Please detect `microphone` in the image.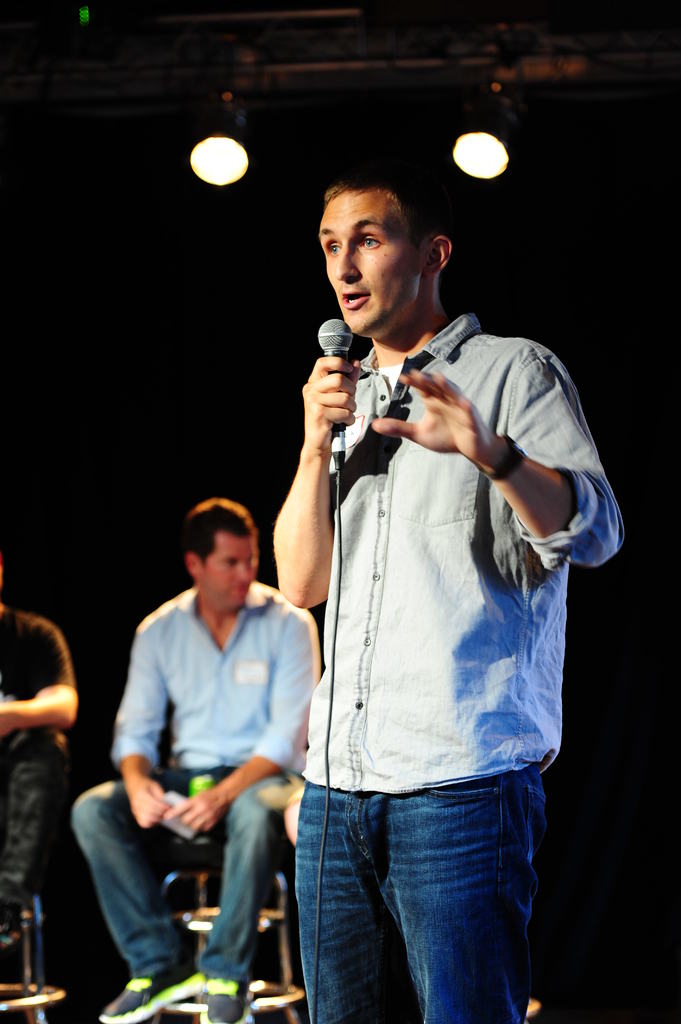
x1=310 y1=312 x2=367 y2=482.
